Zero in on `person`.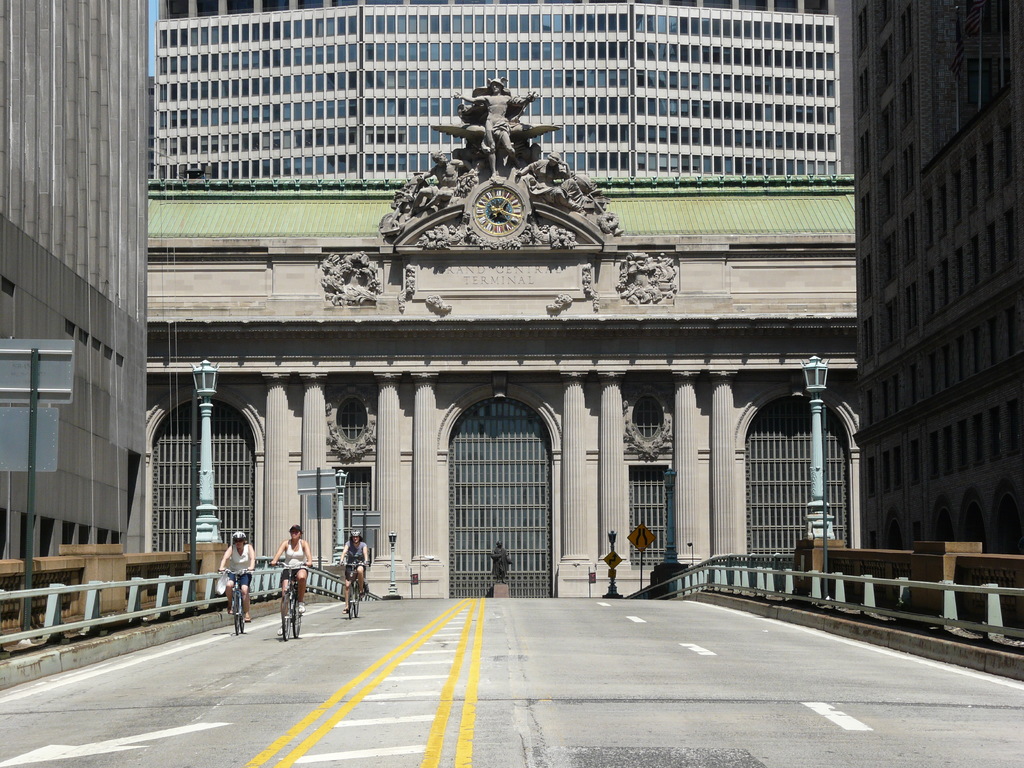
Zeroed in: bbox(460, 81, 525, 177).
